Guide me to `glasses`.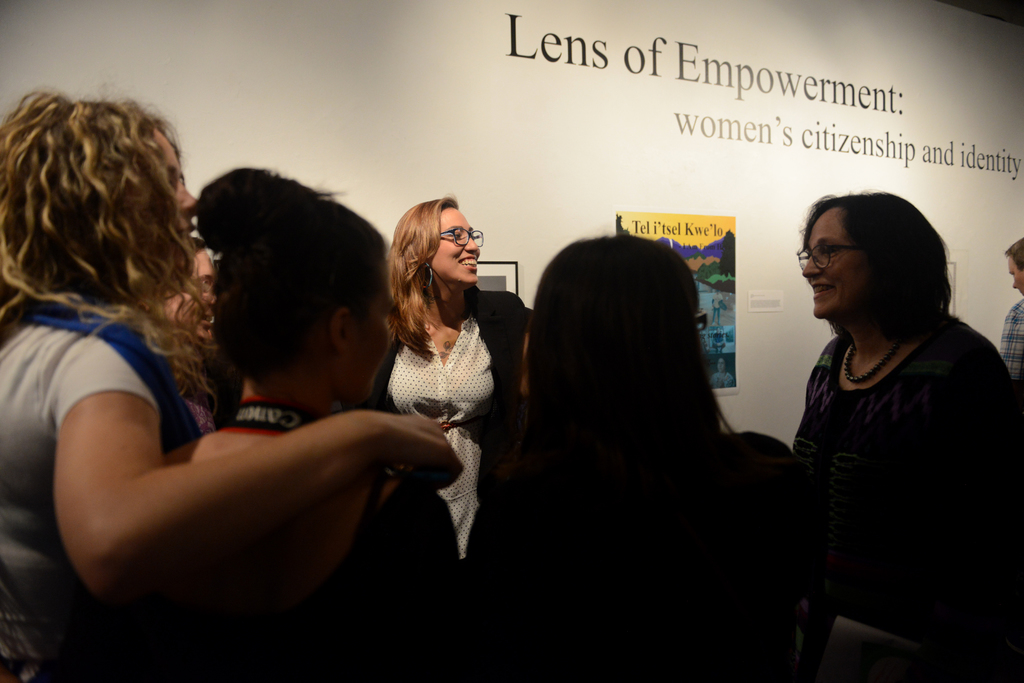
Guidance: BBox(794, 239, 869, 271).
